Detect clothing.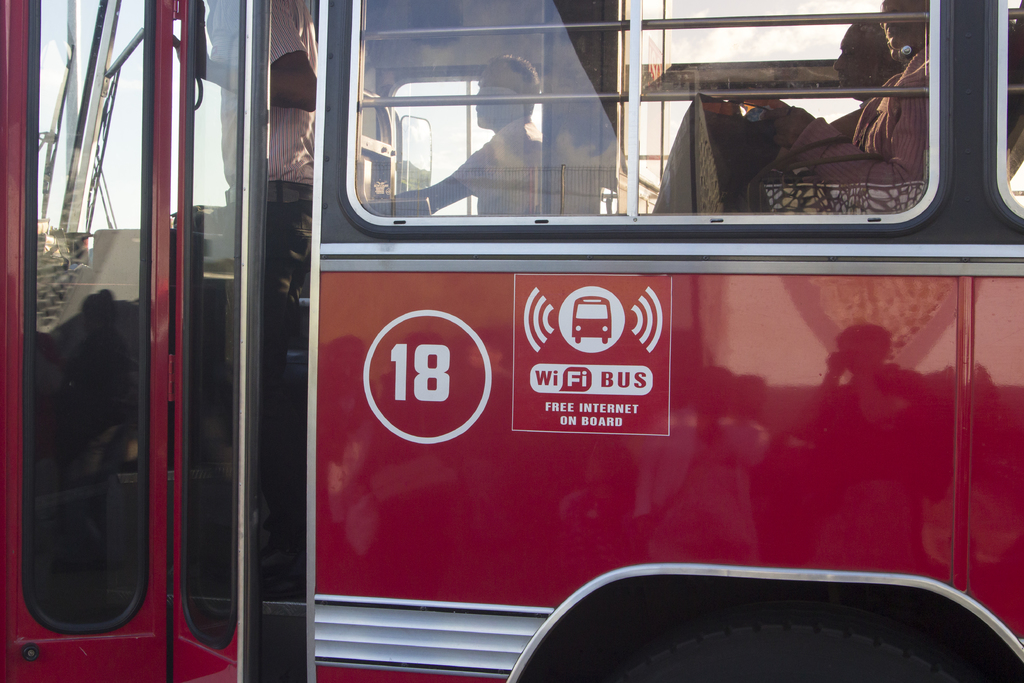
Detected at (x1=458, y1=97, x2=576, y2=228).
